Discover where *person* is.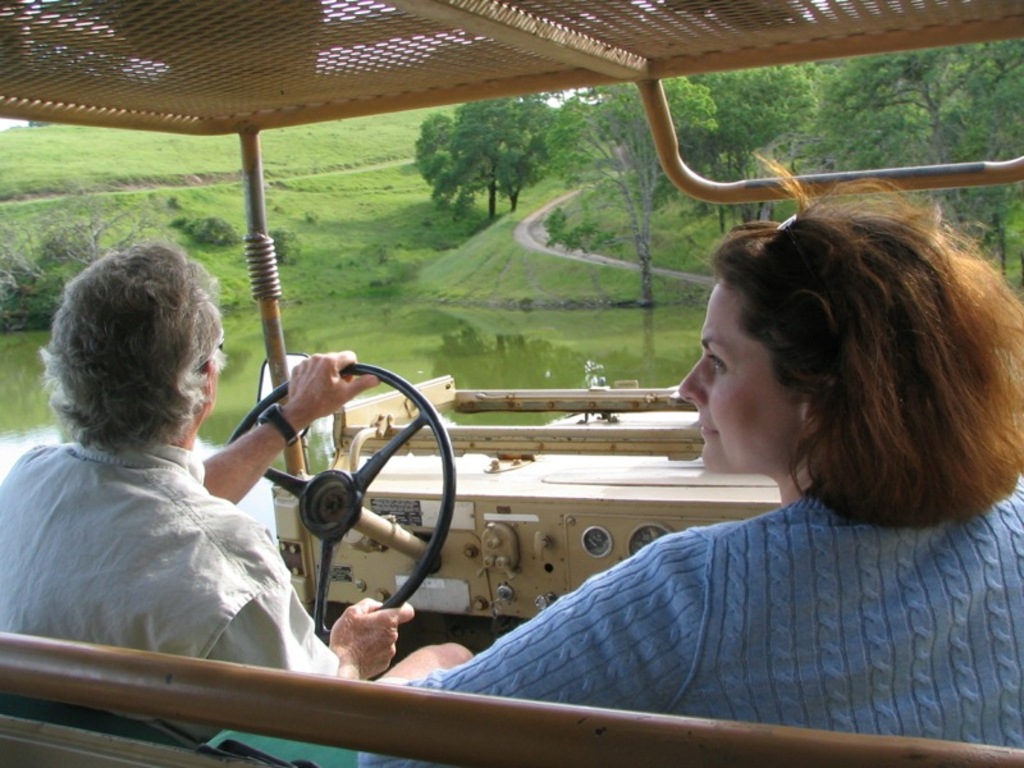
Discovered at x1=0 y1=244 x2=475 y2=750.
